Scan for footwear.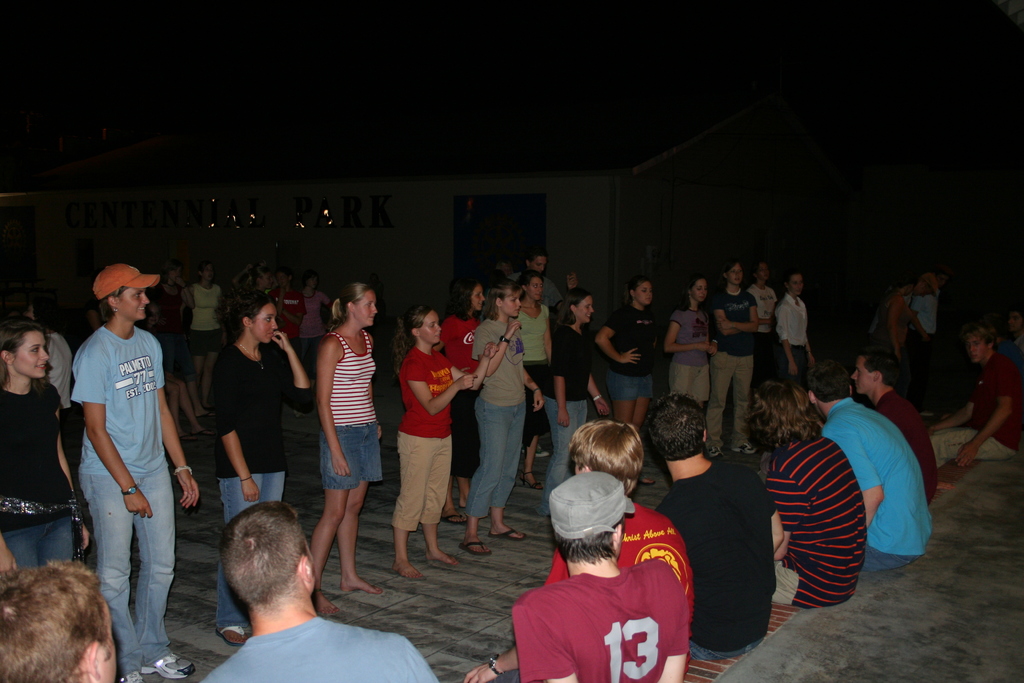
Scan result: 442:512:465:529.
